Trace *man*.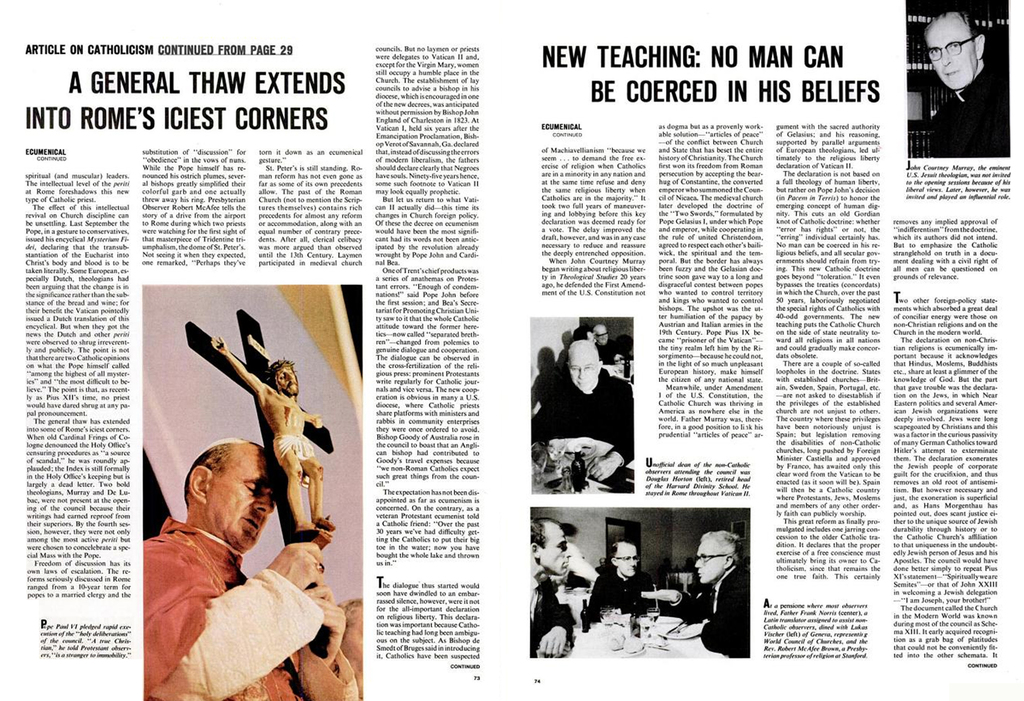
Traced to region(211, 341, 335, 549).
